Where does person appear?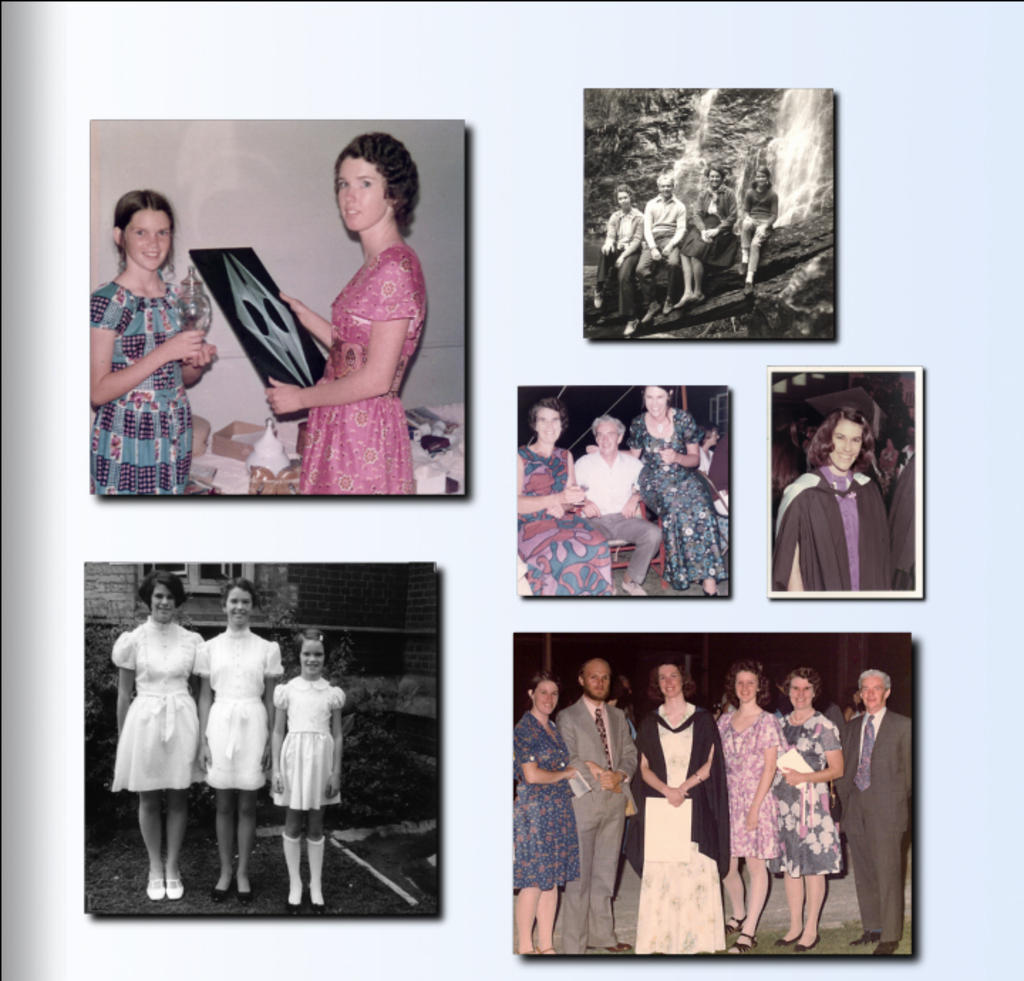
Appears at left=629, top=378, right=731, bottom=587.
